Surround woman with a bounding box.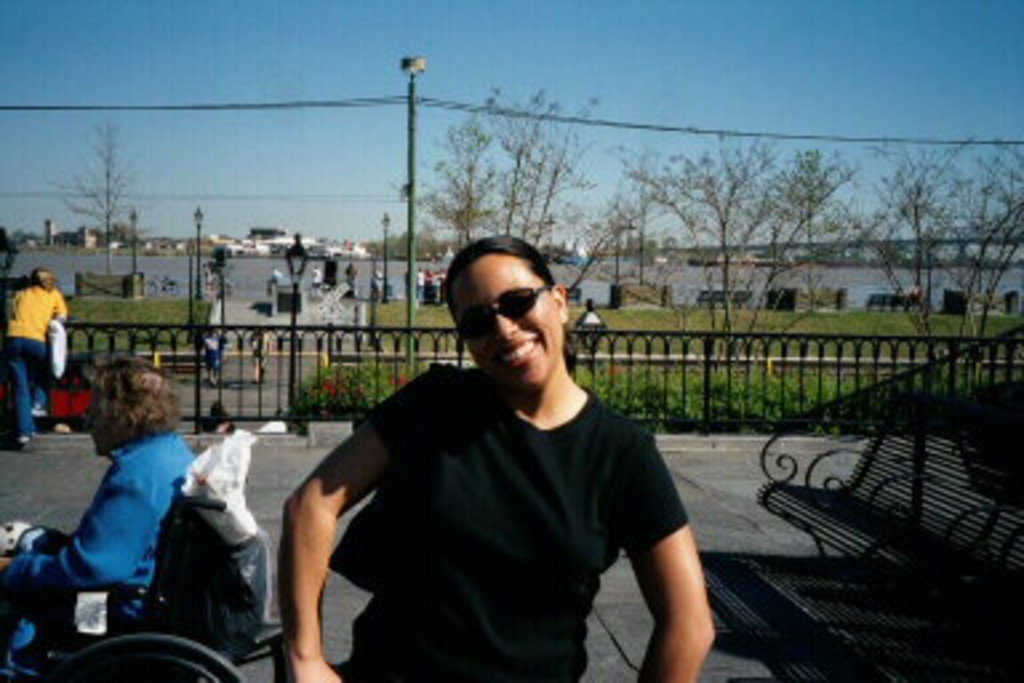
bbox=[11, 267, 69, 446].
